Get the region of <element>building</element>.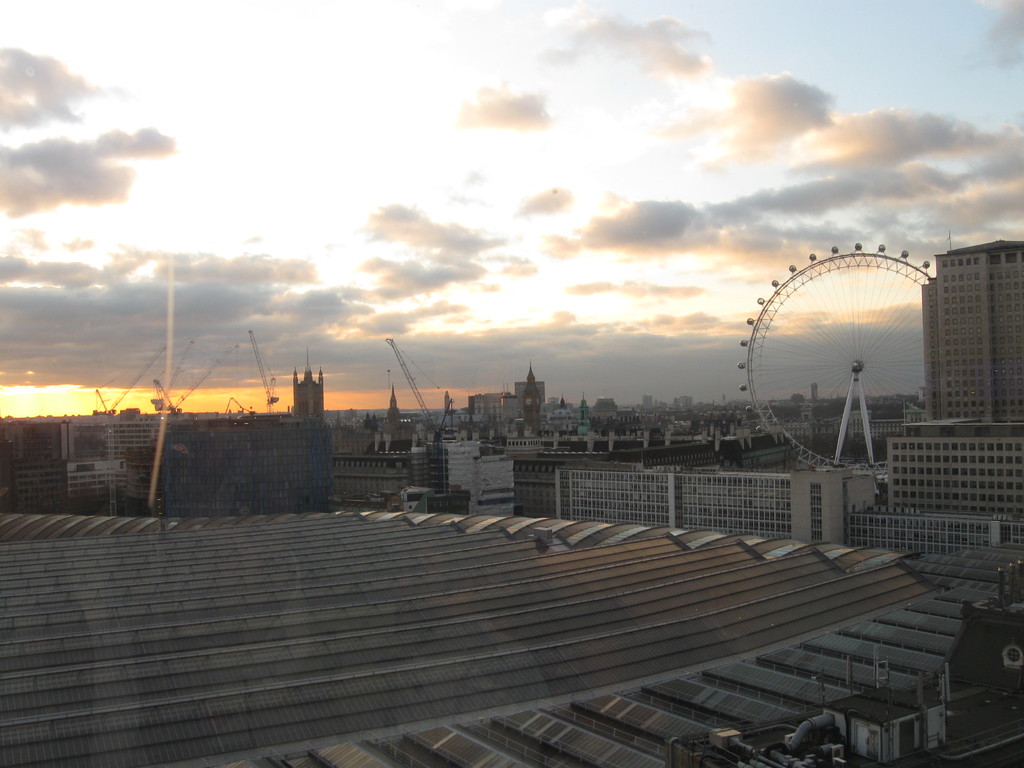
(13, 399, 173, 515).
